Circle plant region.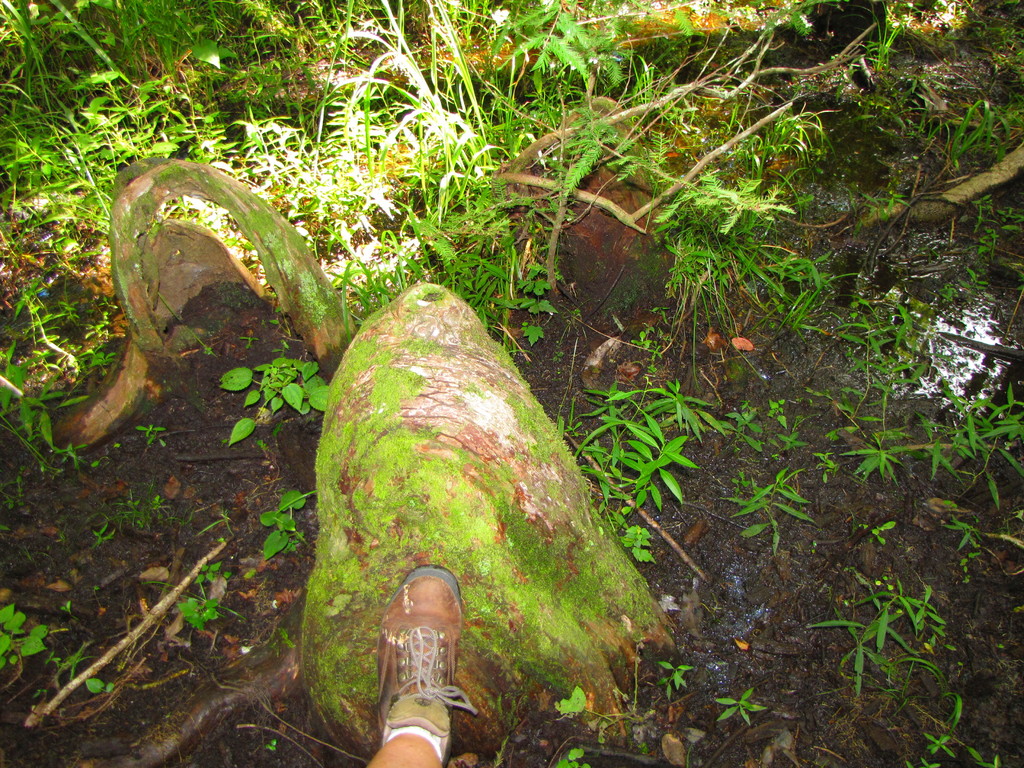
Region: locate(888, 381, 1023, 502).
